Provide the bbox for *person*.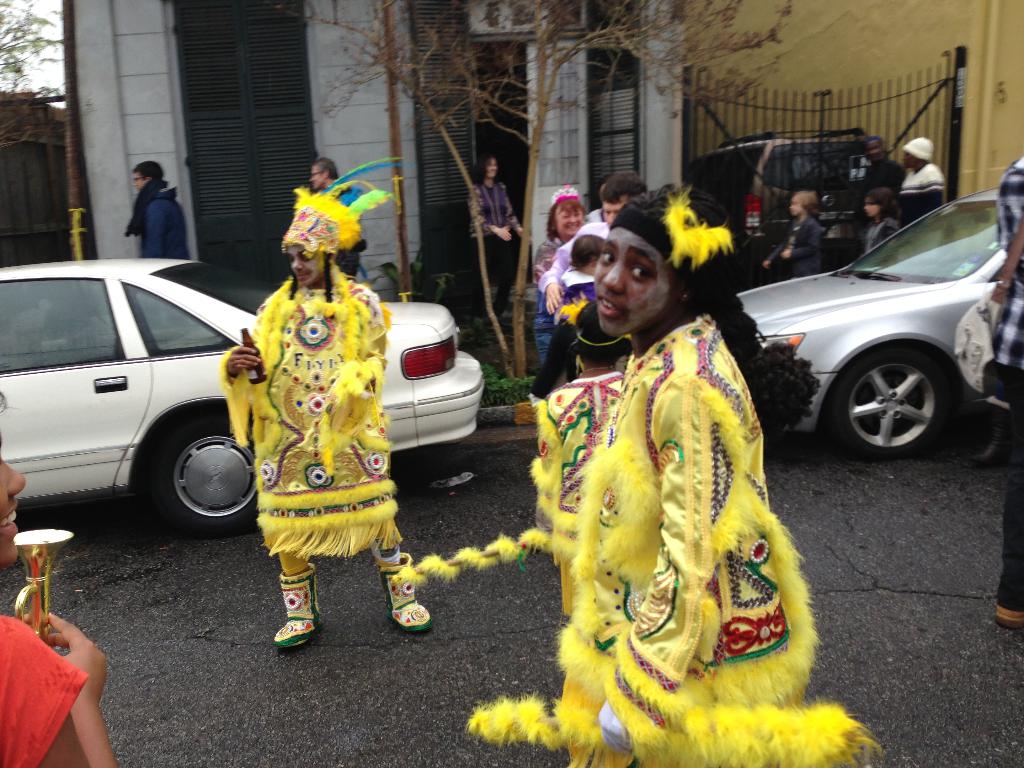
select_region(467, 148, 532, 326).
